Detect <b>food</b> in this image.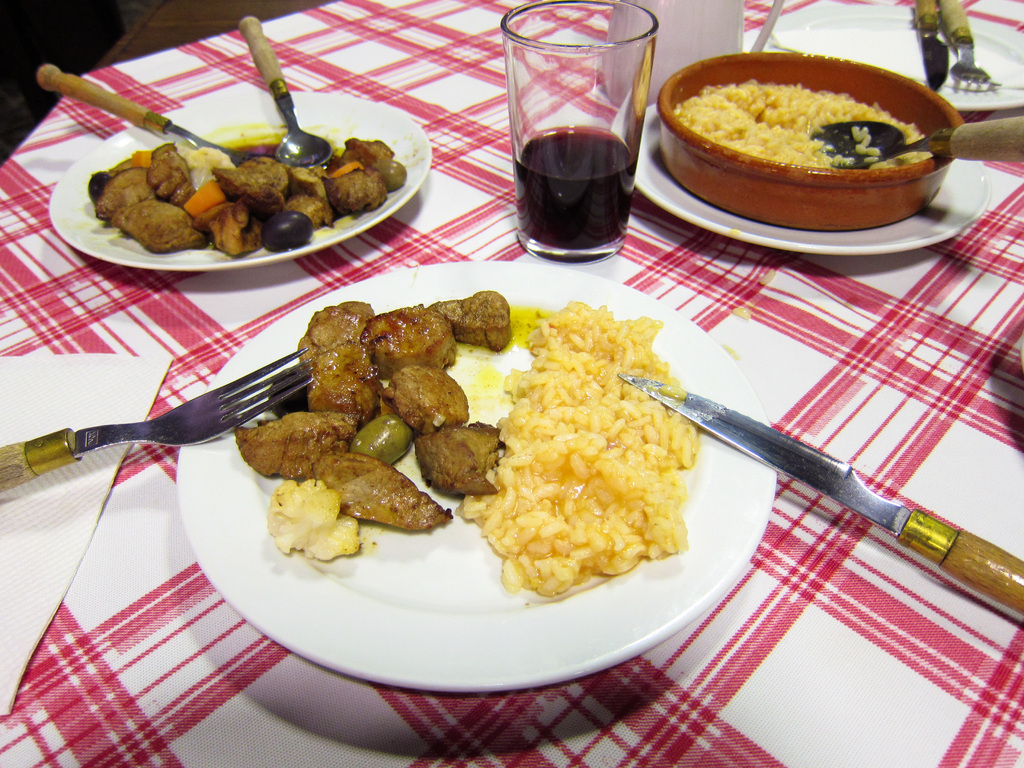
Detection: region(330, 167, 385, 209).
